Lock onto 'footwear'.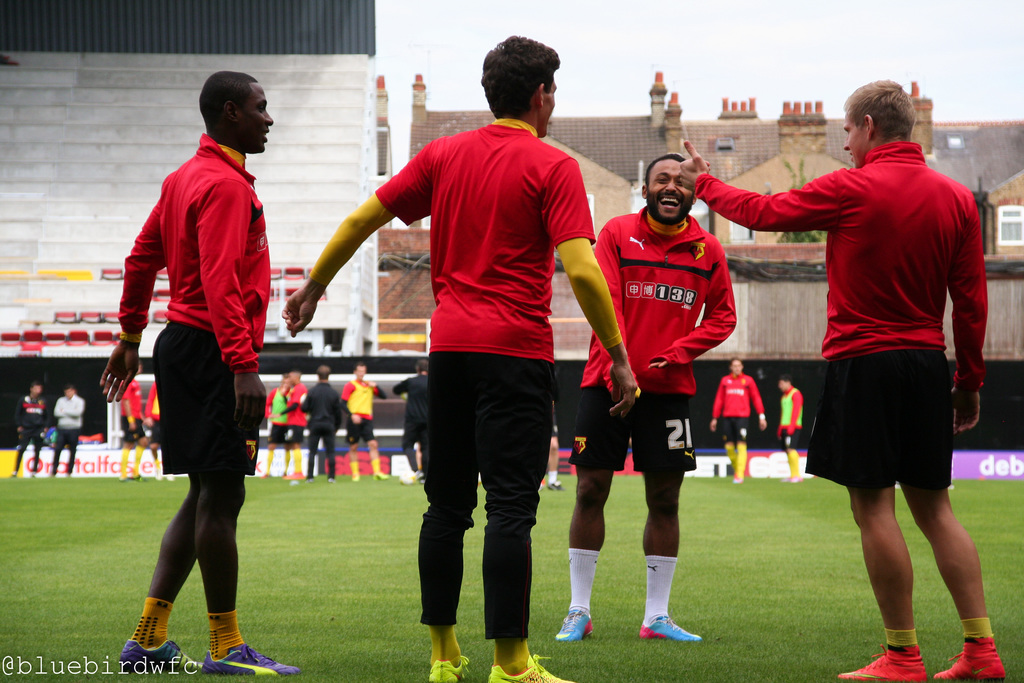
Locked: bbox(729, 471, 748, 484).
